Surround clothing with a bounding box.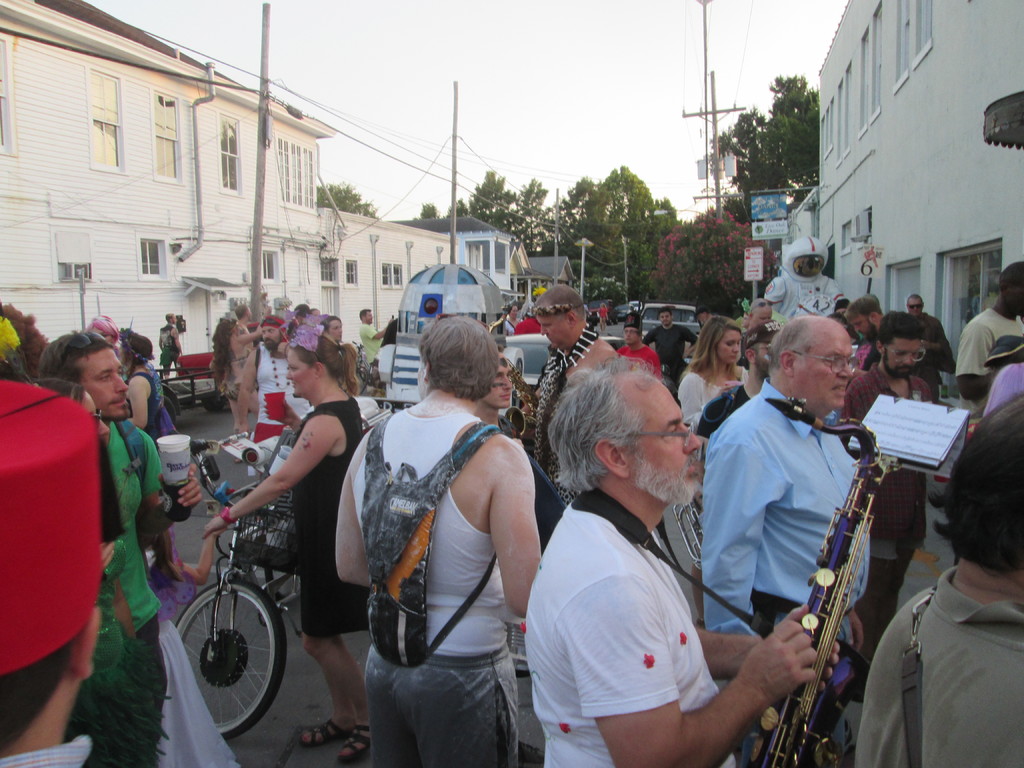
973 363 1023 419.
